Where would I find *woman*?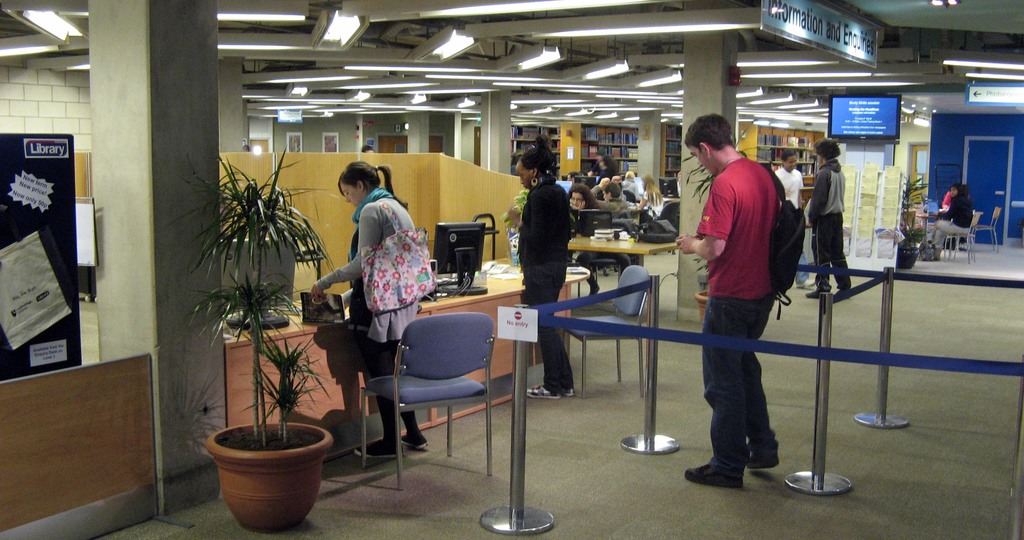
At (509, 135, 575, 399).
